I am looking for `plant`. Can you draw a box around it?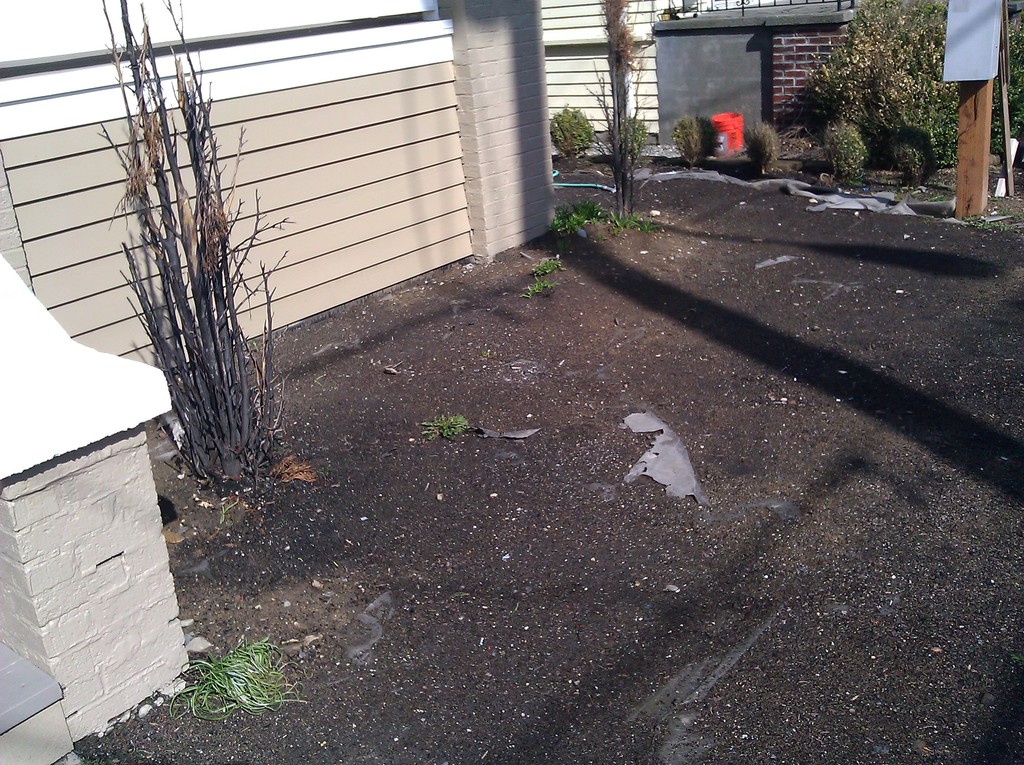
Sure, the bounding box is box(634, 216, 662, 234).
